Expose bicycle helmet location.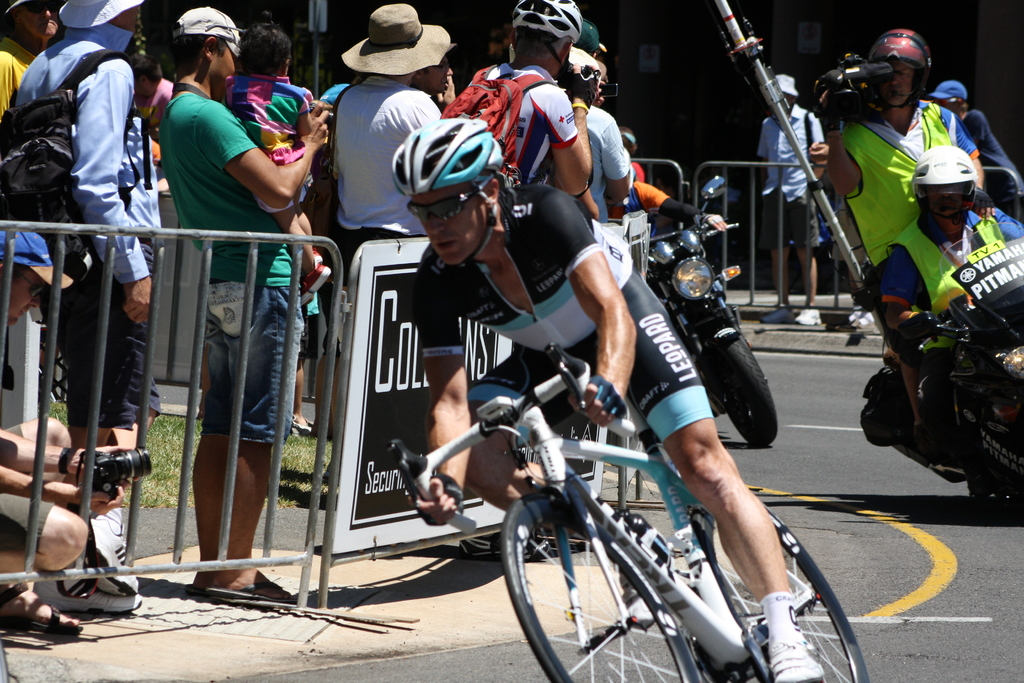
Exposed at bbox=[513, 0, 574, 53].
